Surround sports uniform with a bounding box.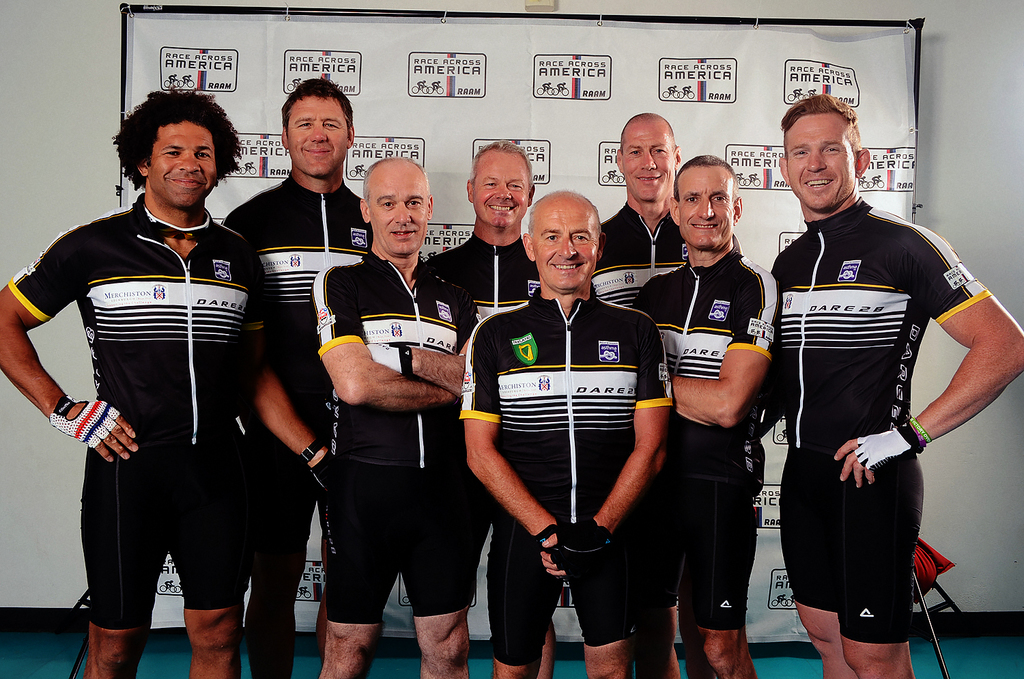
crop(459, 191, 687, 657).
